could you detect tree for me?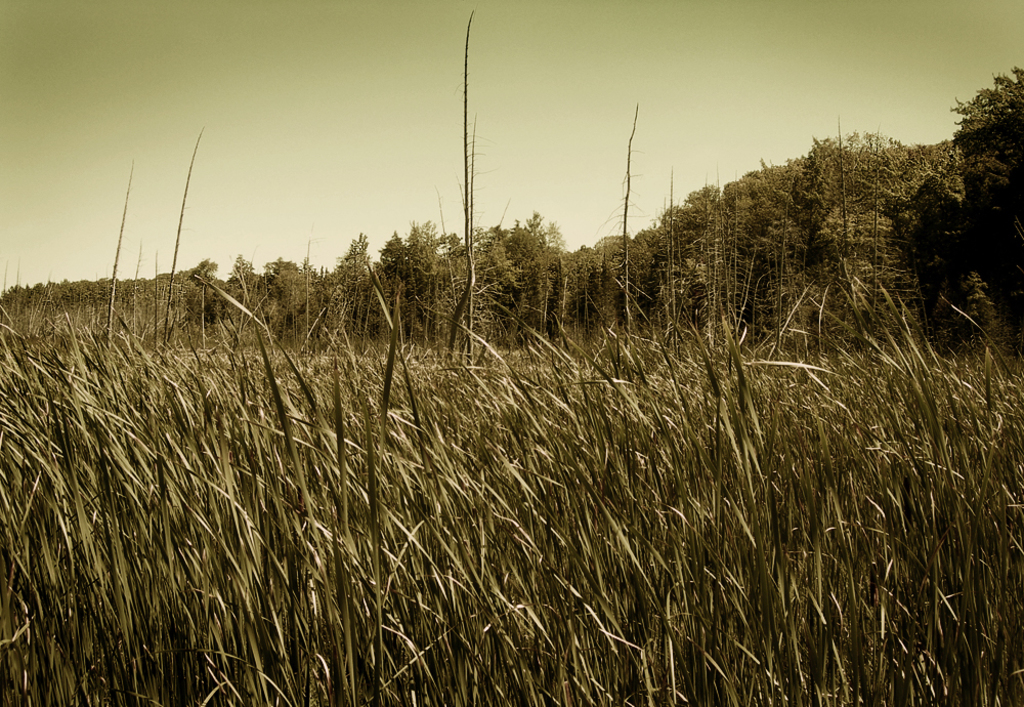
Detection result: {"x1": 419, "y1": 29, "x2": 519, "y2": 317}.
